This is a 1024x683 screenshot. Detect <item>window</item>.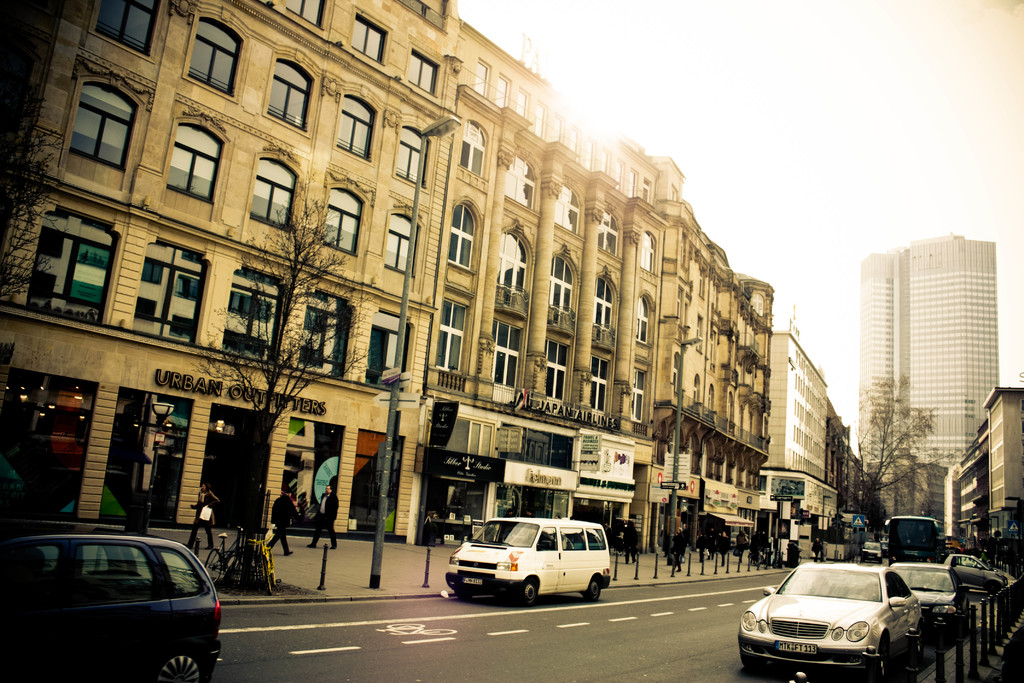
<box>384,211,420,274</box>.
